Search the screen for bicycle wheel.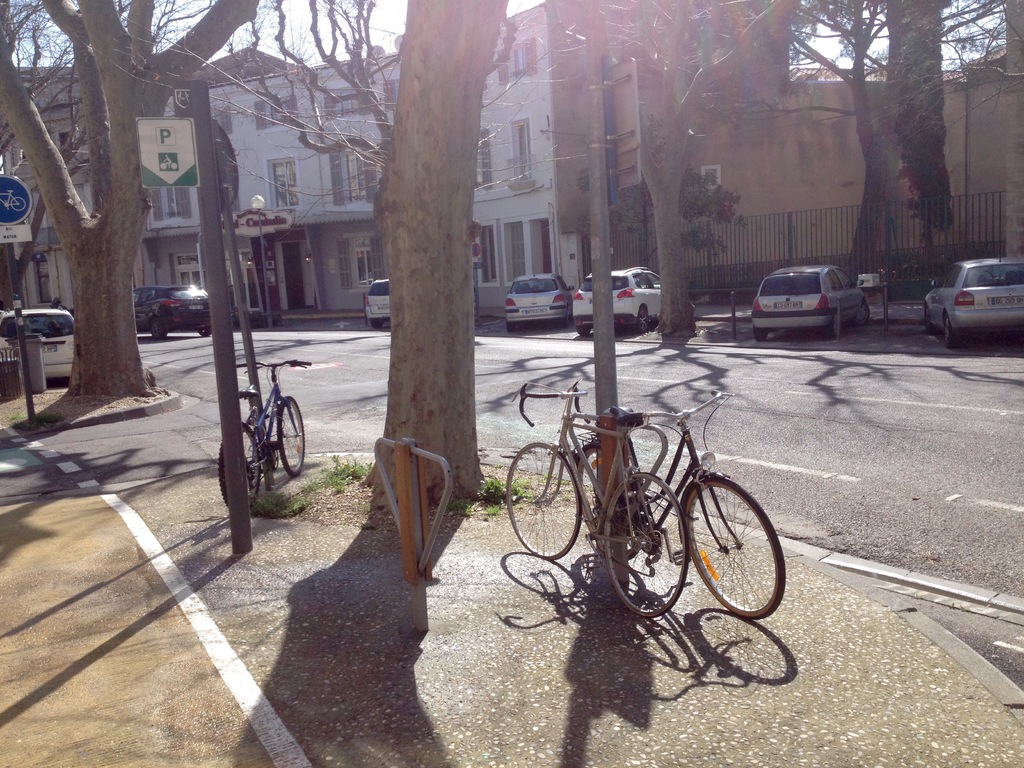
Found at box=[218, 422, 259, 513].
